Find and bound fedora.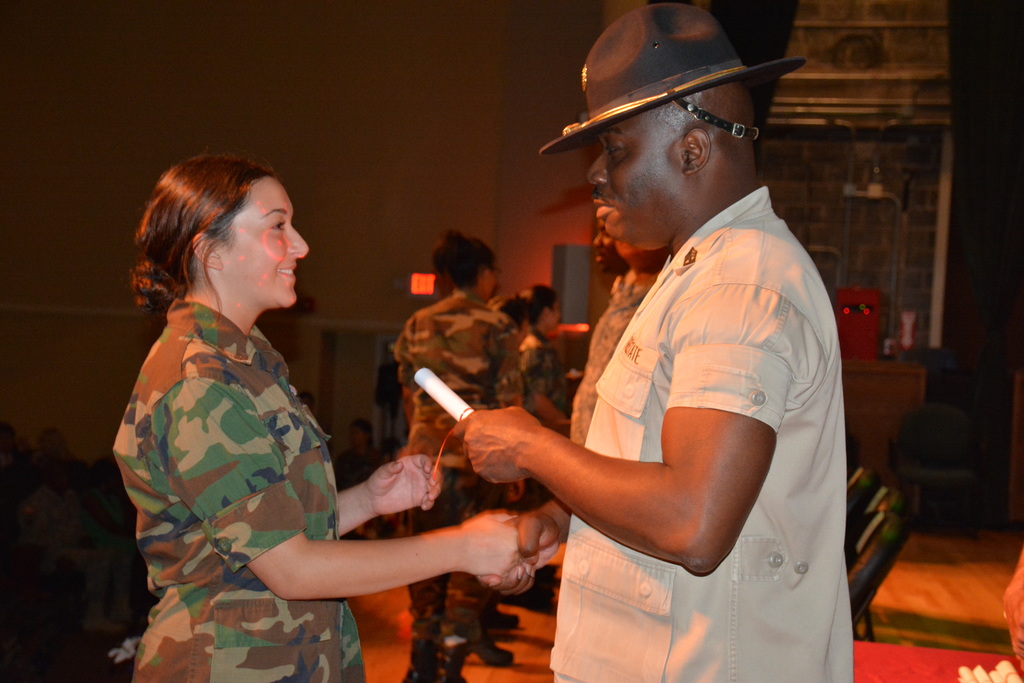
Bound: box=[538, 0, 801, 147].
